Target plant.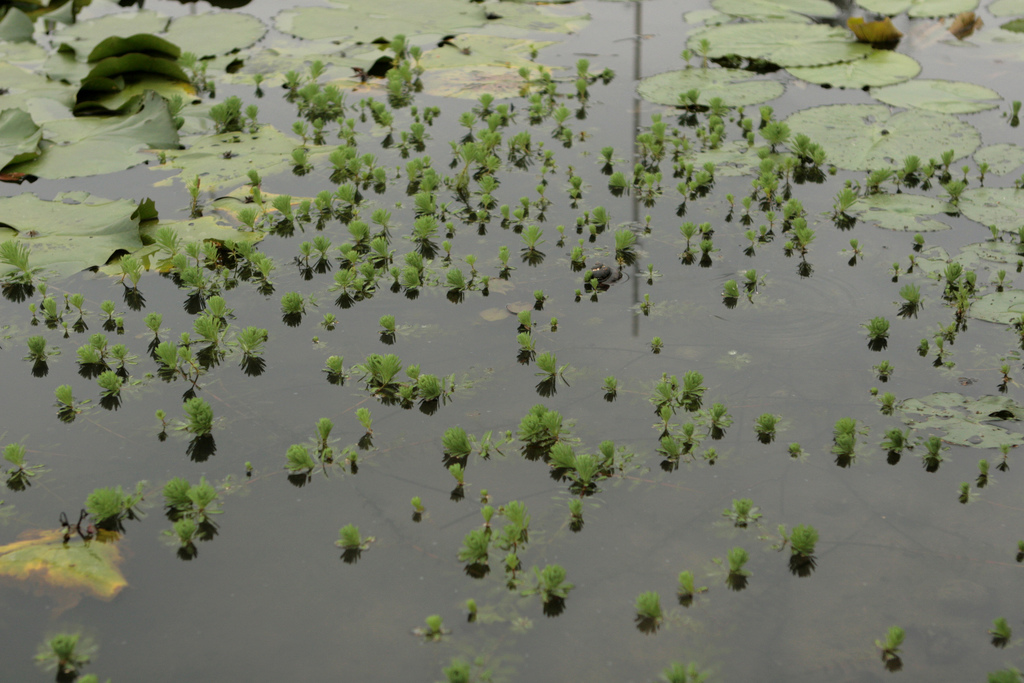
Target region: <region>925, 441, 943, 471</region>.
